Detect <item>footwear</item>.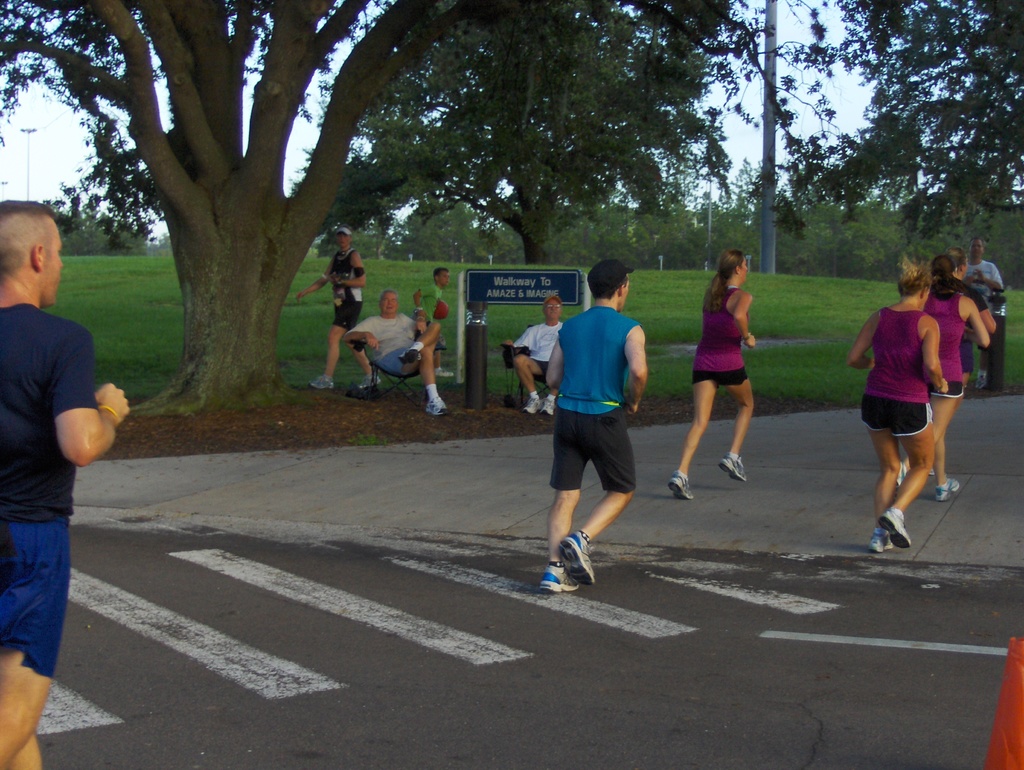
Detected at (x1=422, y1=392, x2=451, y2=419).
